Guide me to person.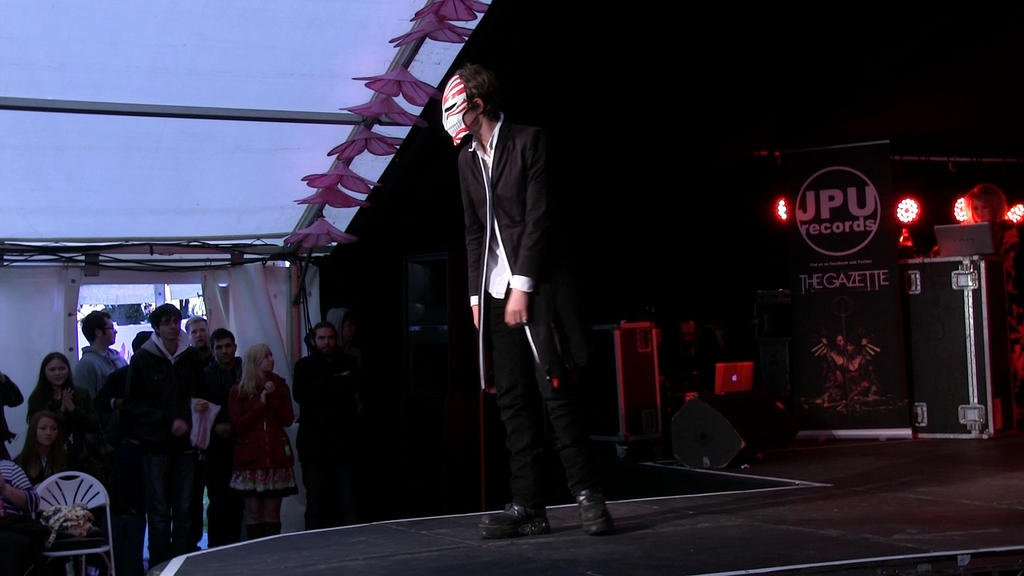
Guidance: bbox=(26, 351, 89, 457).
